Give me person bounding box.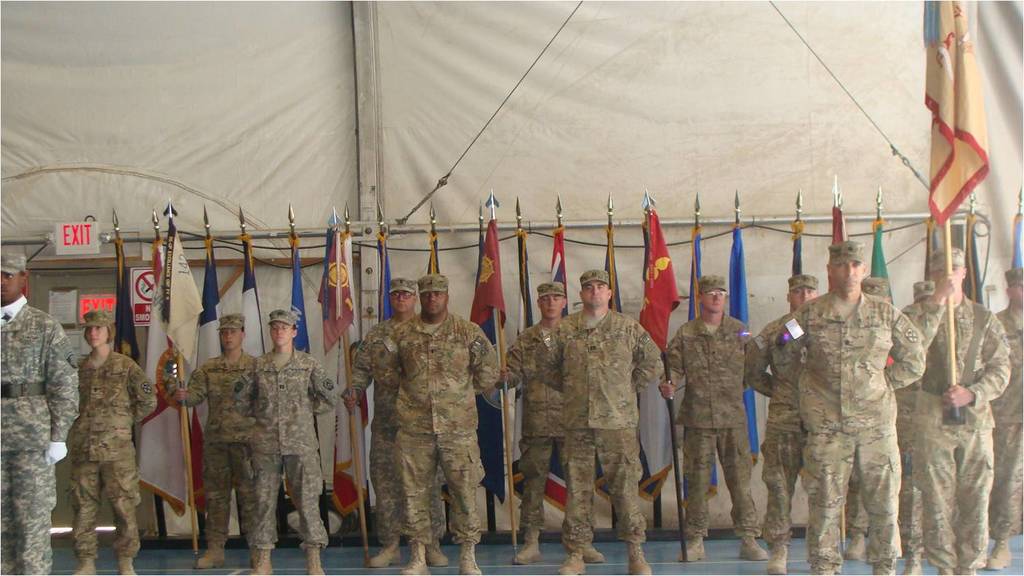
[x1=779, y1=242, x2=924, y2=575].
